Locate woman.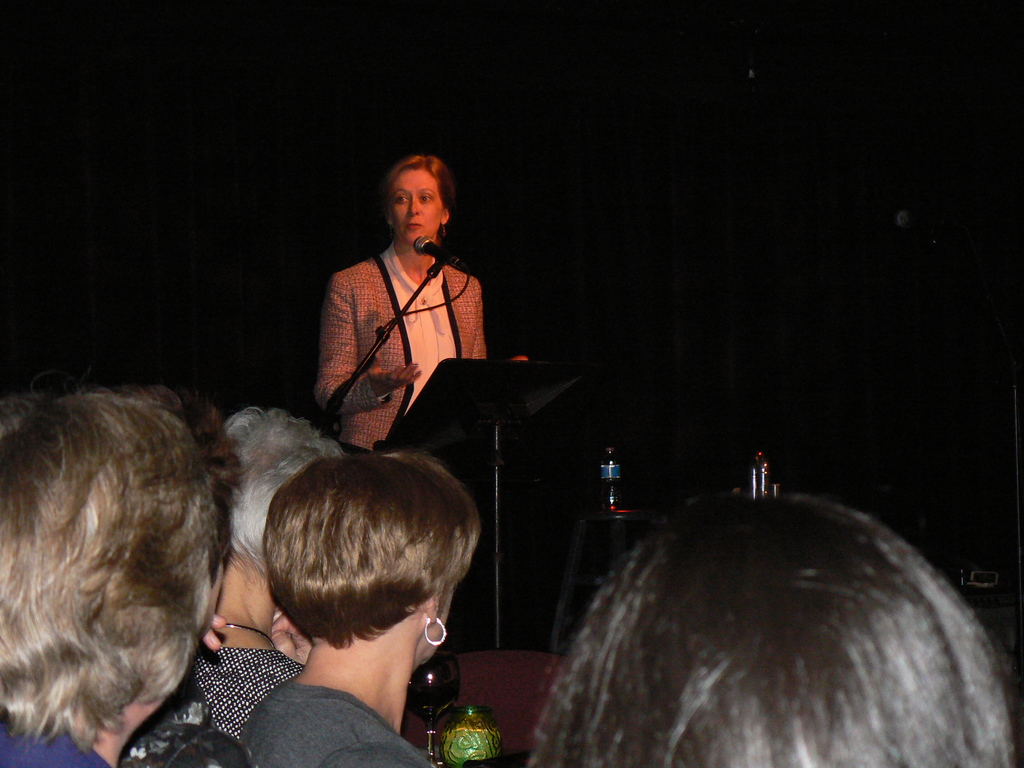
Bounding box: bbox=(186, 405, 347, 760).
